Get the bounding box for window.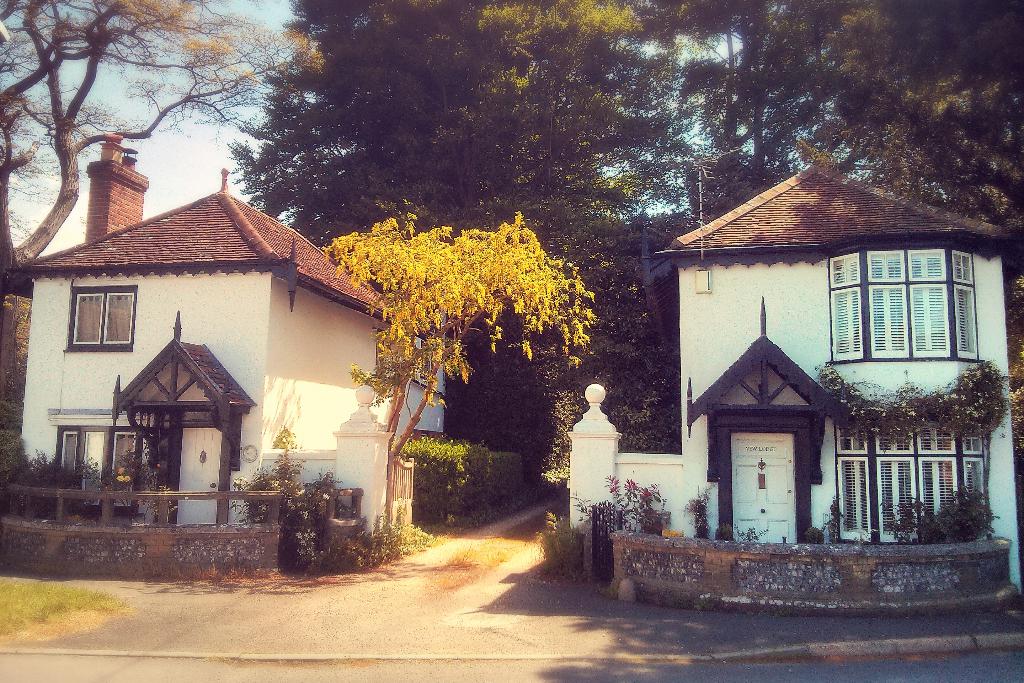
<region>65, 278, 136, 353</region>.
